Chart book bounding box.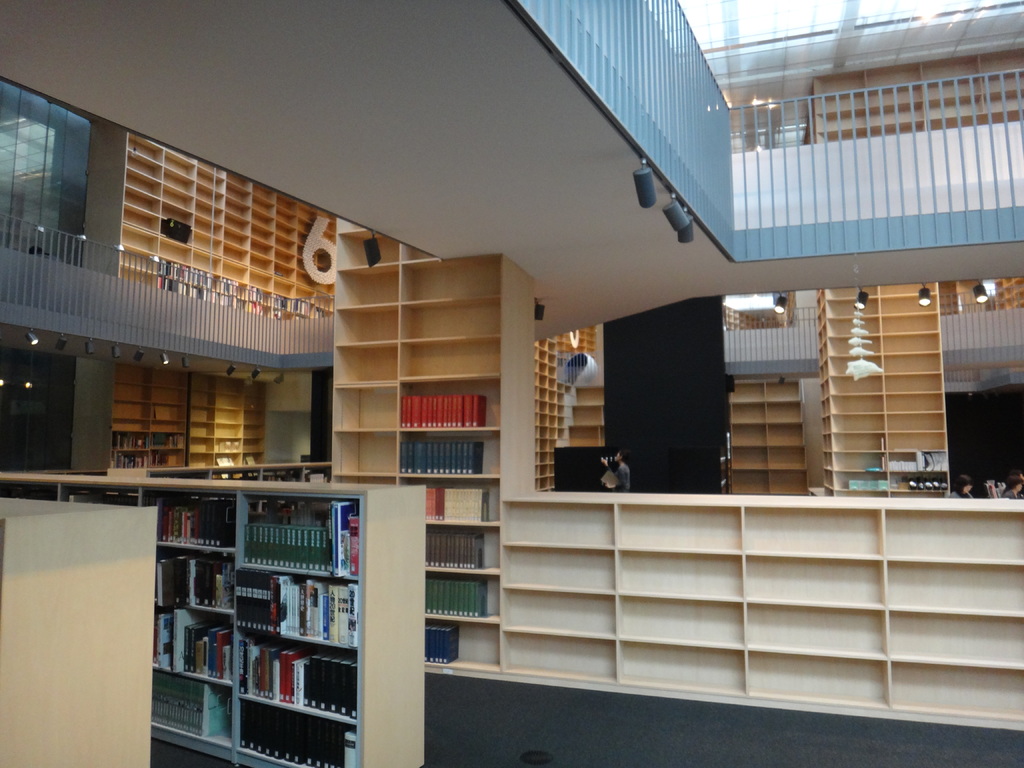
Charted: {"left": 329, "top": 502, "right": 364, "bottom": 579}.
